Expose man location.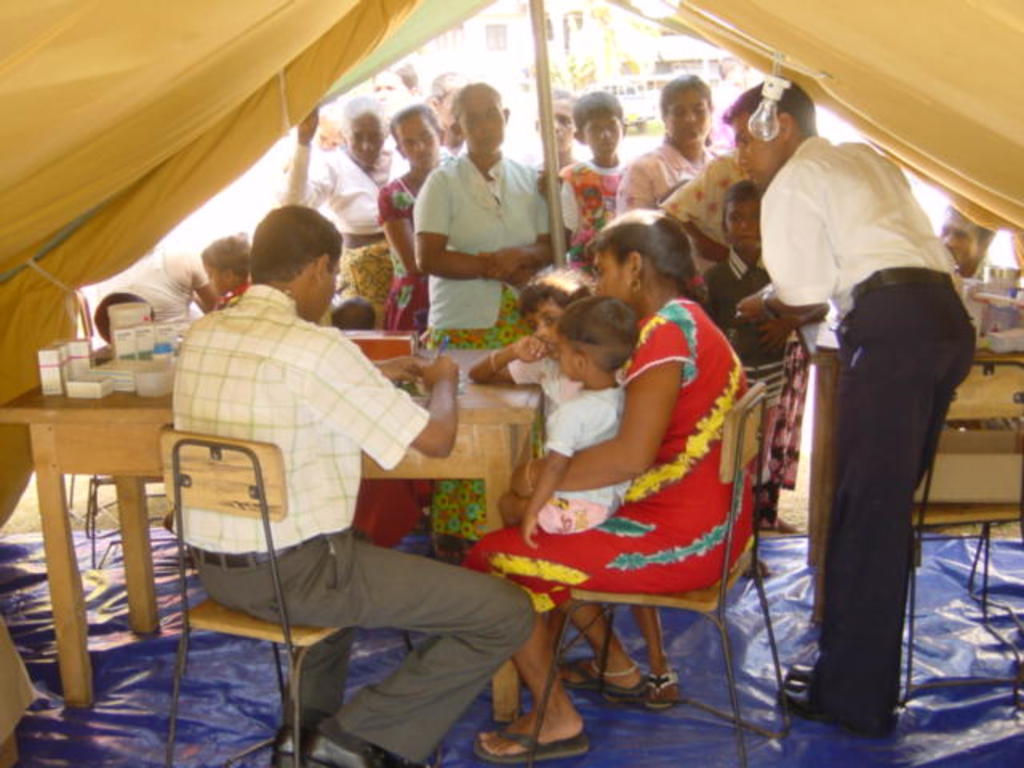
Exposed at x1=722 y1=74 x2=982 y2=739.
